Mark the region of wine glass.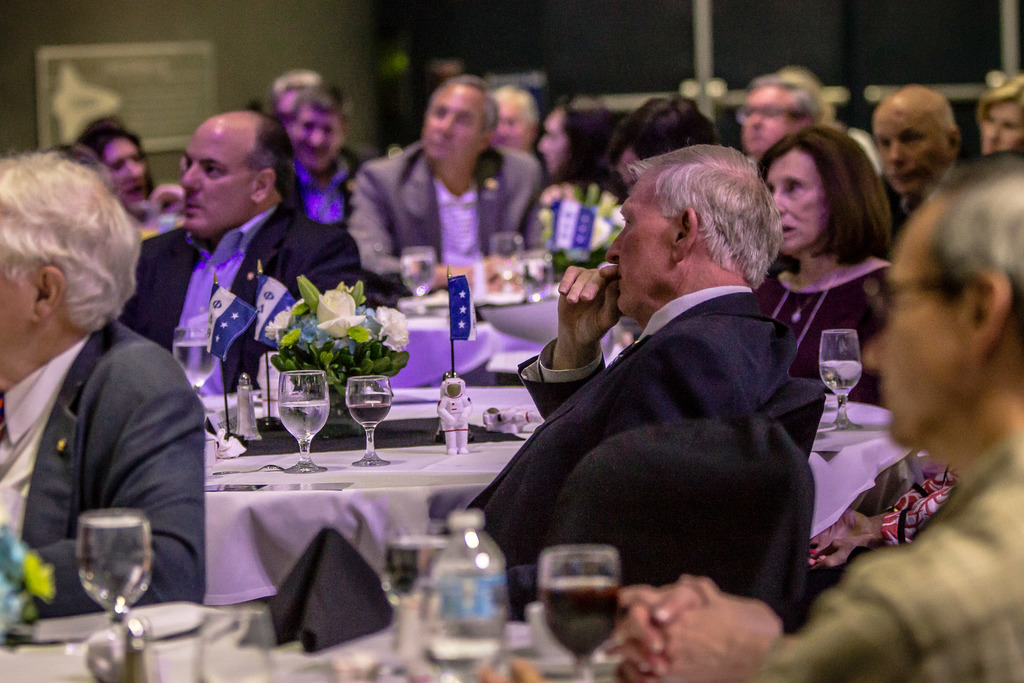
Region: [822, 327, 863, 435].
